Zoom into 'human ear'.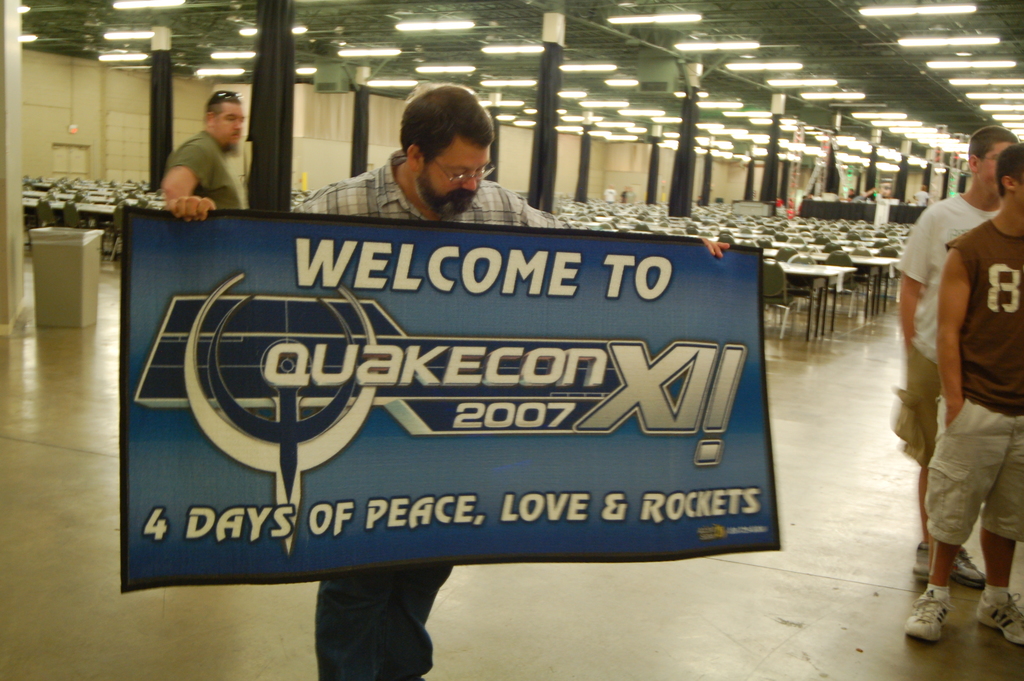
Zoom target: 408/147/417/167.
